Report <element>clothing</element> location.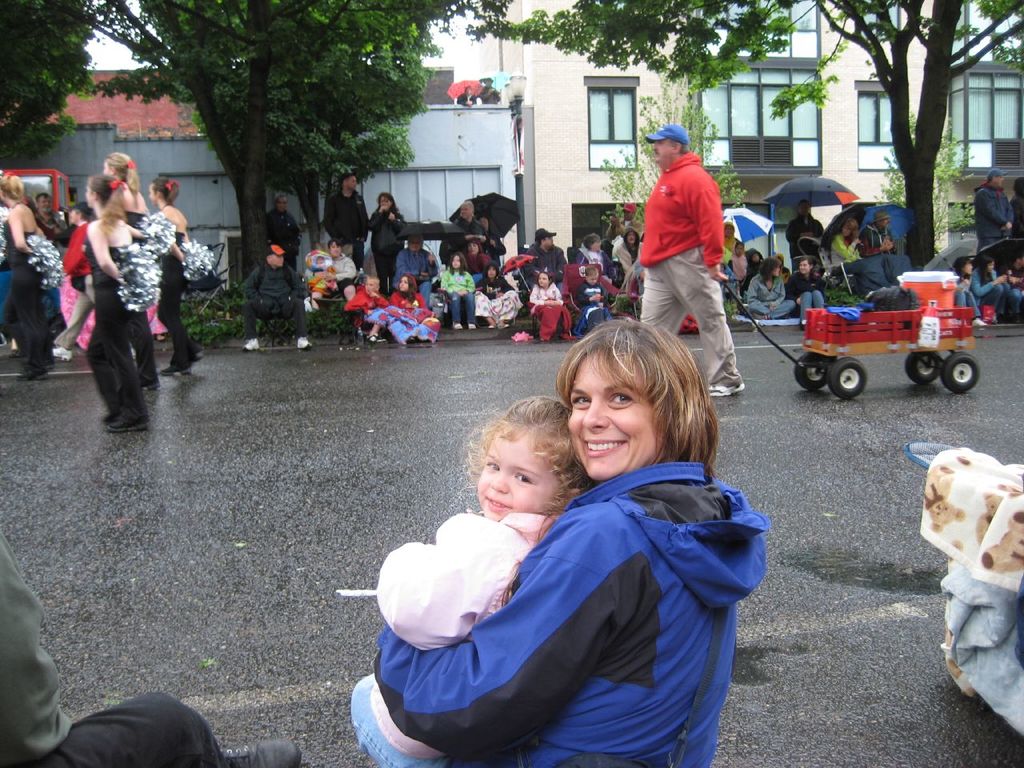
Report: [646,162,725,268].
